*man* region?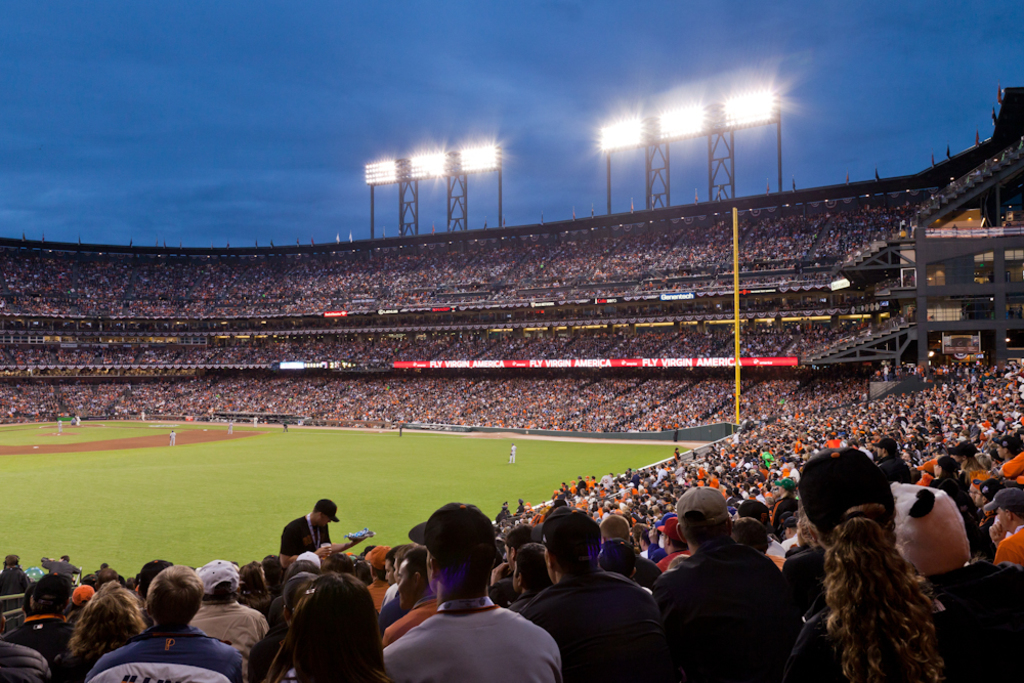
x1=548 y1=487 x2=557 y2=500
